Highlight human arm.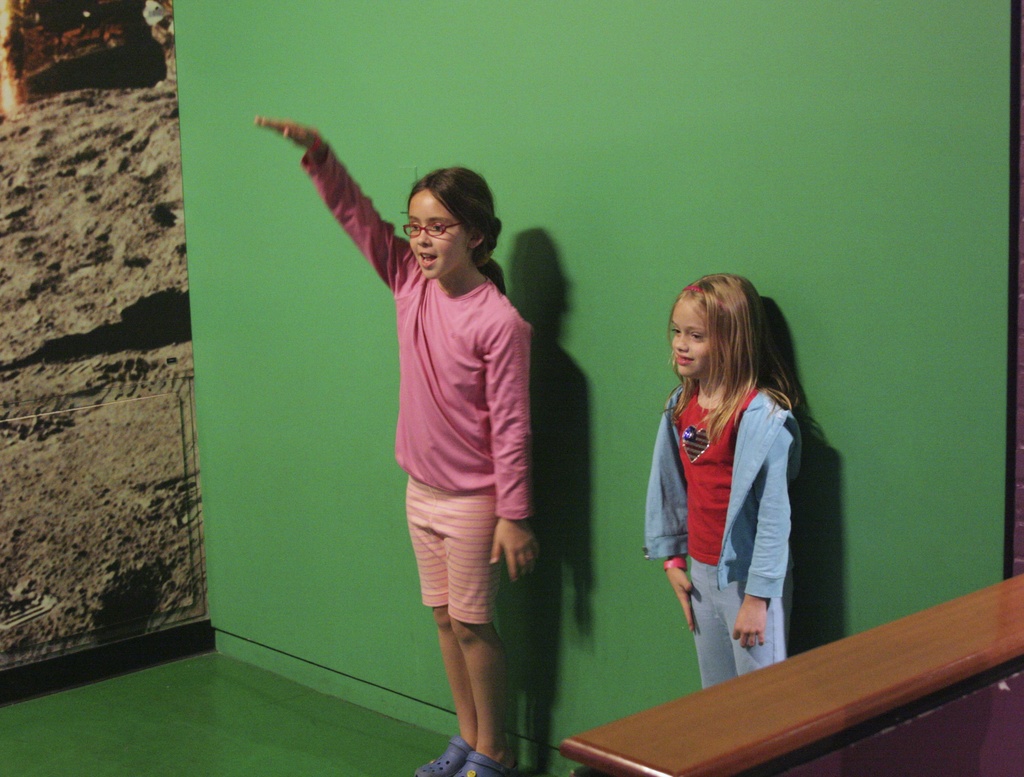
Highlighted region: <box>488,311,545,589</box>.
